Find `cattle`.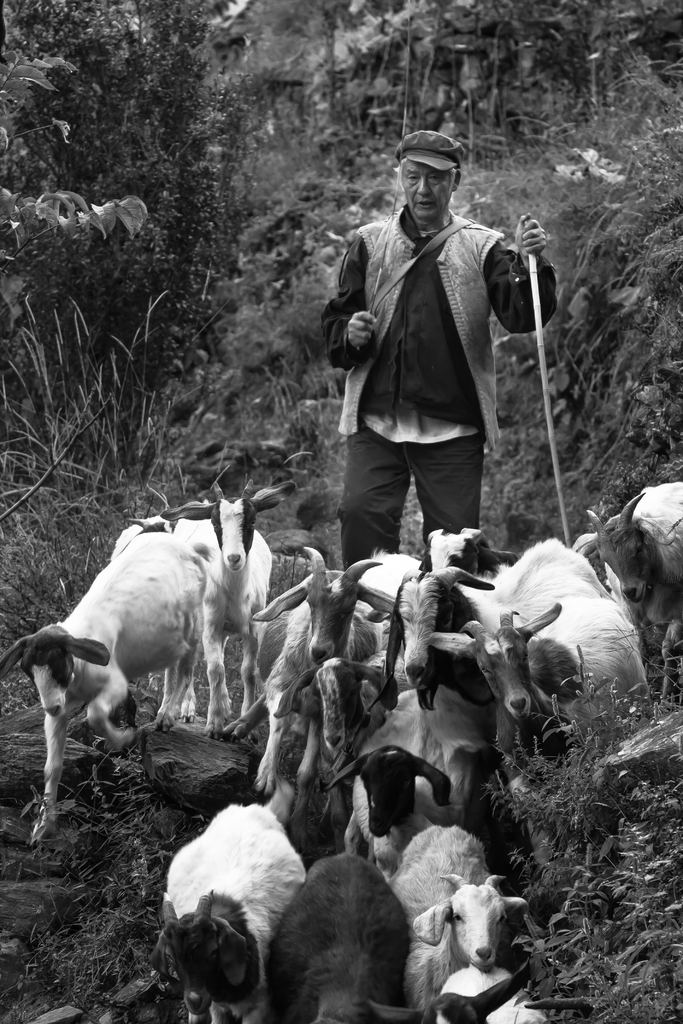
<bbox>219, 547, 384, 801</bbox>.
